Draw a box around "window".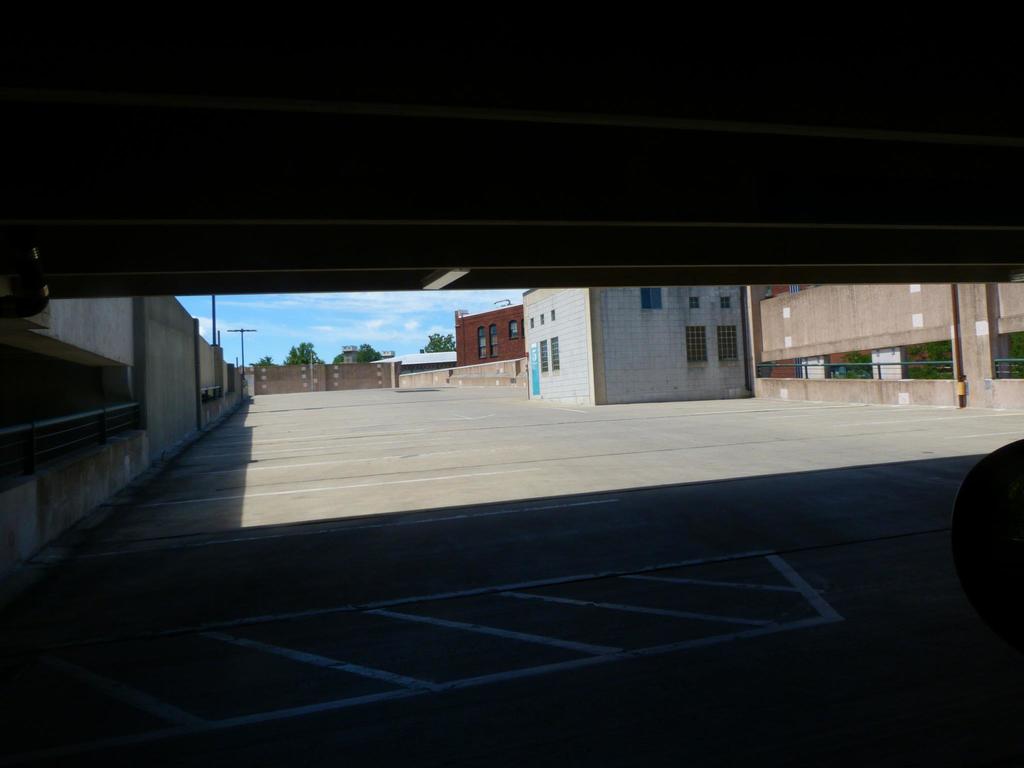
crop(640, 287, 662, 308).
